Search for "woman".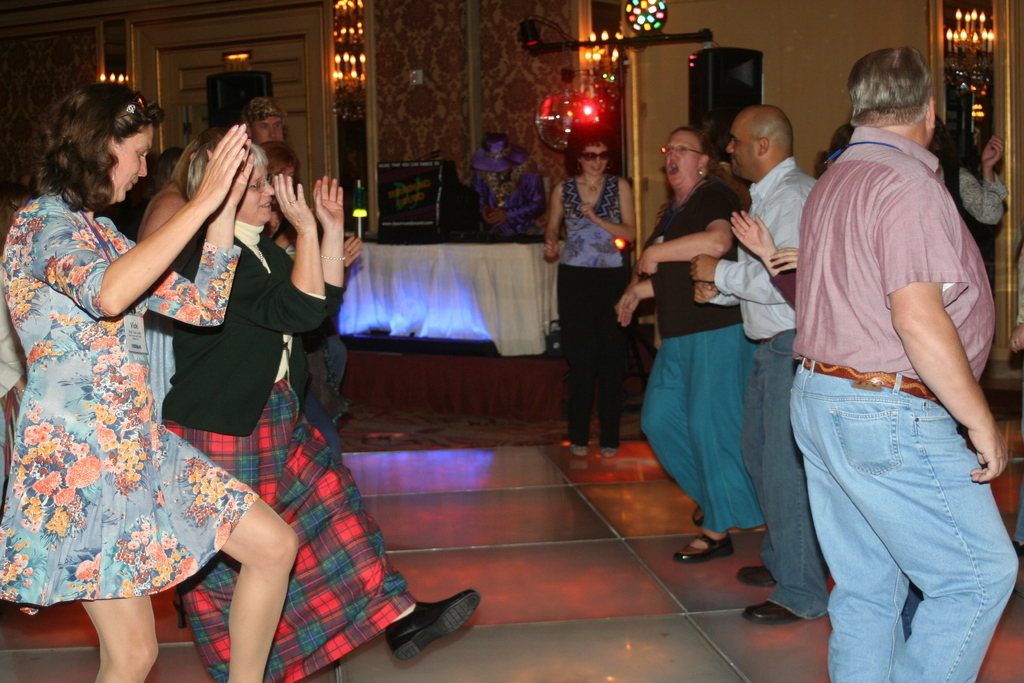
Found at bbox(920, 111, 1005, 227).
